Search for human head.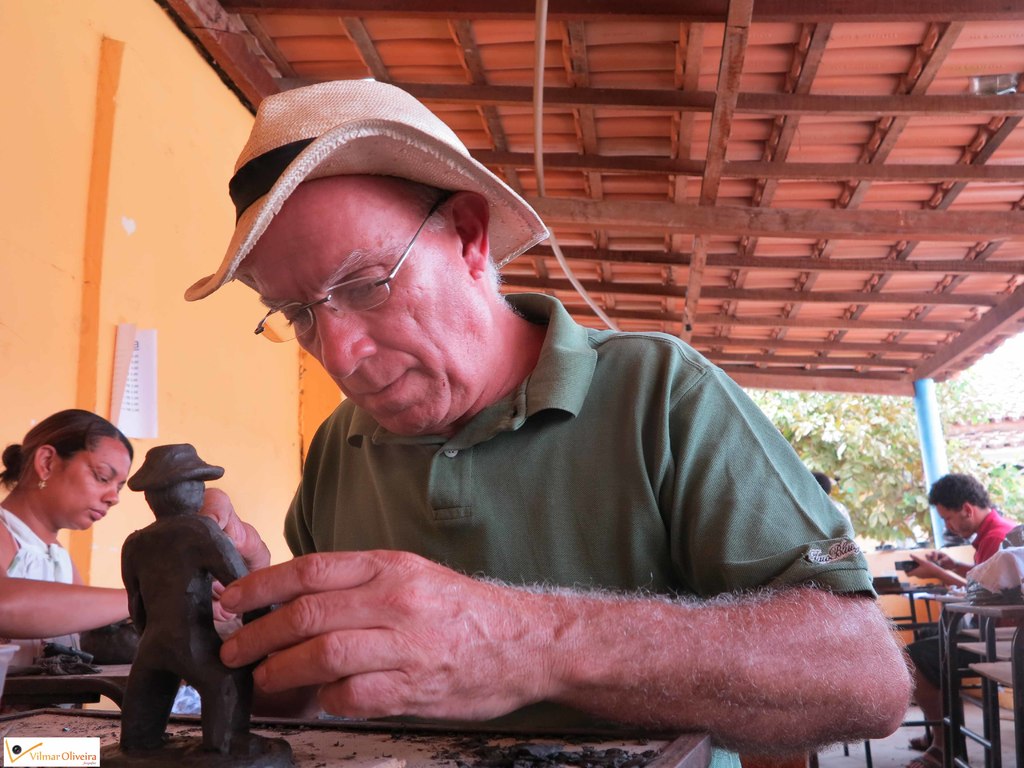
Found at (239, 165, 500, 444).
